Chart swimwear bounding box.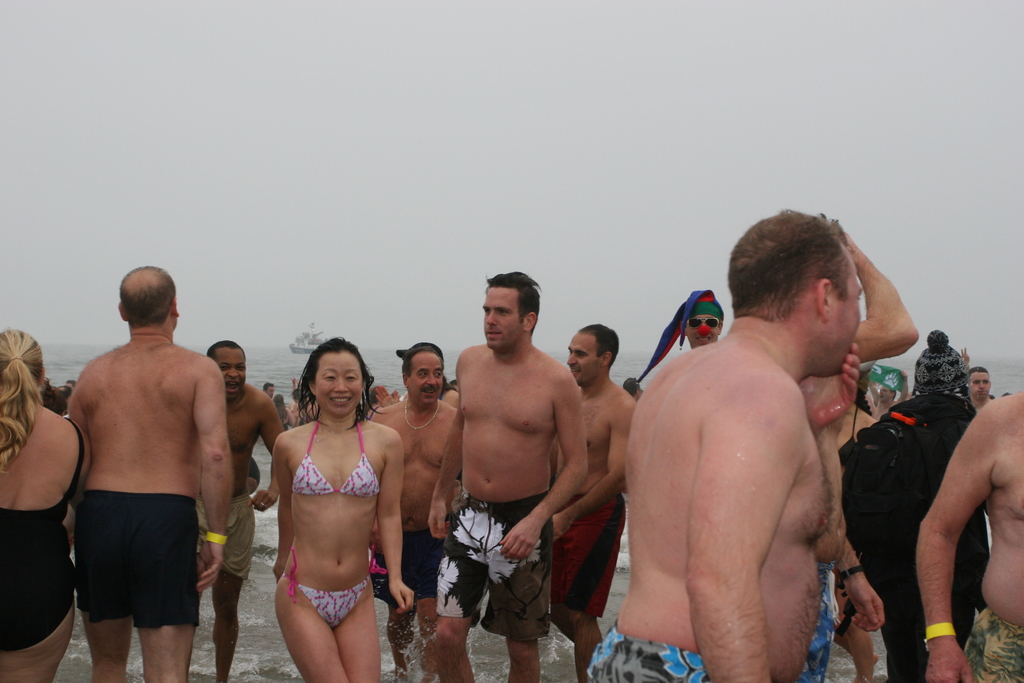
Charted: (x1=368, y1=516, x2=448, y2=605).
